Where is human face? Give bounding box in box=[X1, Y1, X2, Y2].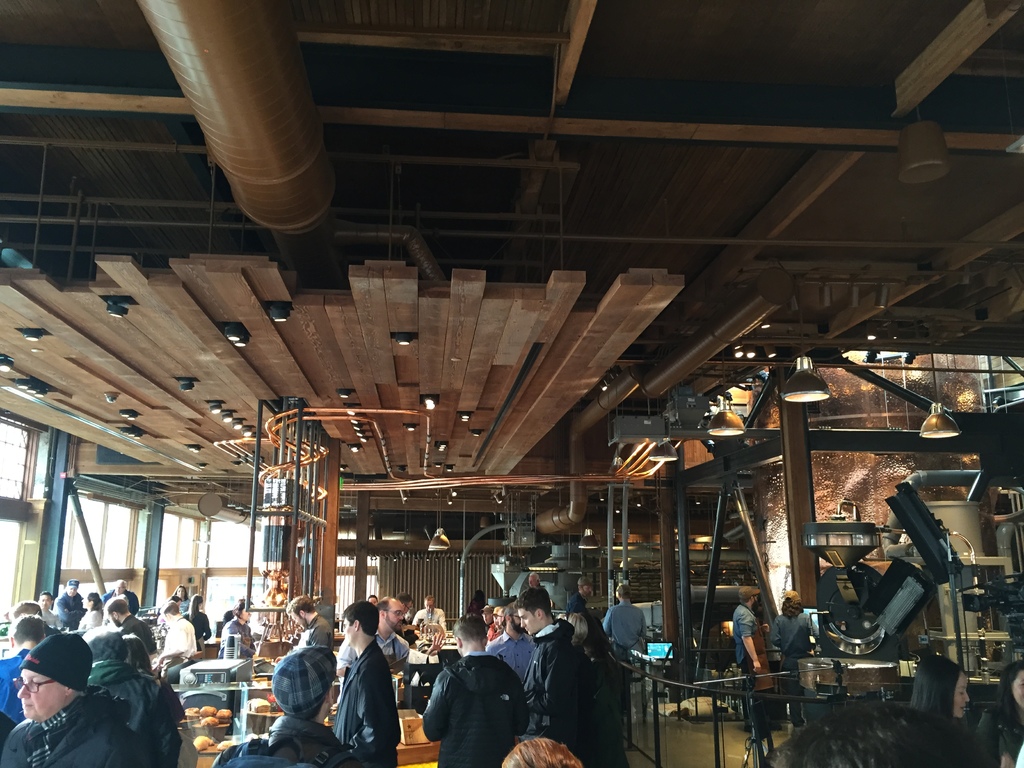
box=[343, 617, 355, 643].
